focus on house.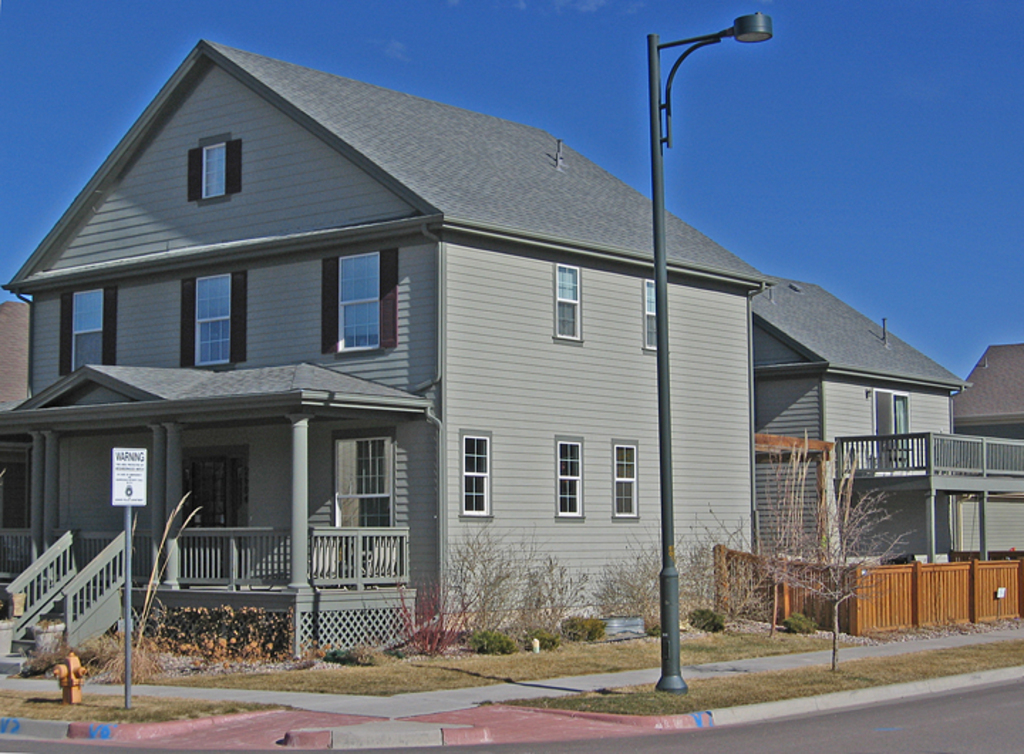
Focused at (left=735, top=270, right=1023, bottom=553).
